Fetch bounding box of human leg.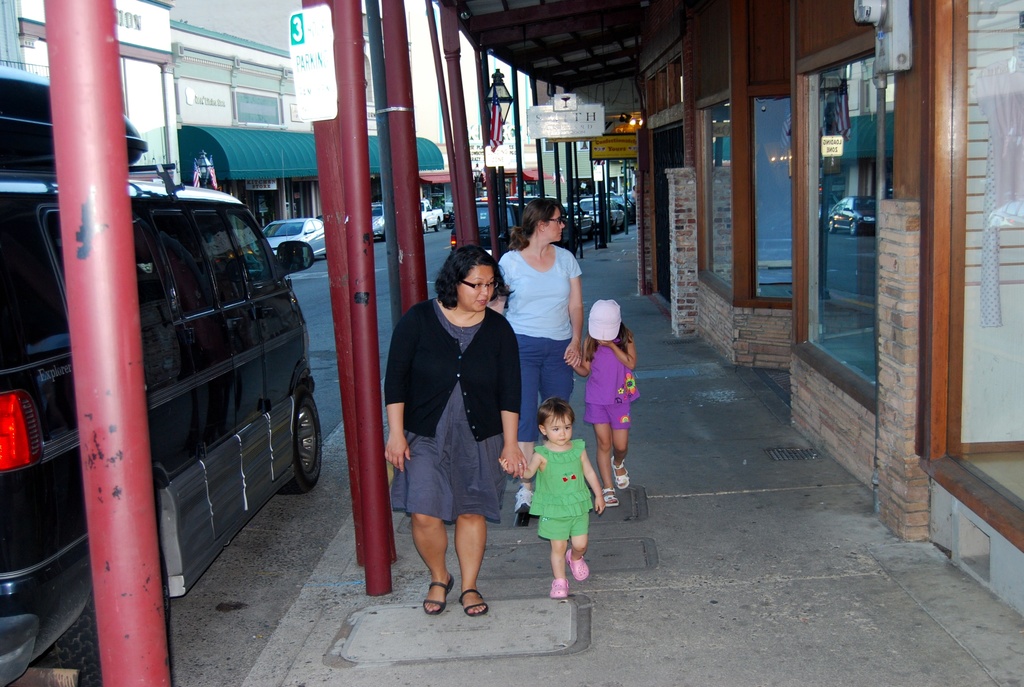
Bbox: [x1=610, y1=399, x2=625, y2=491].
